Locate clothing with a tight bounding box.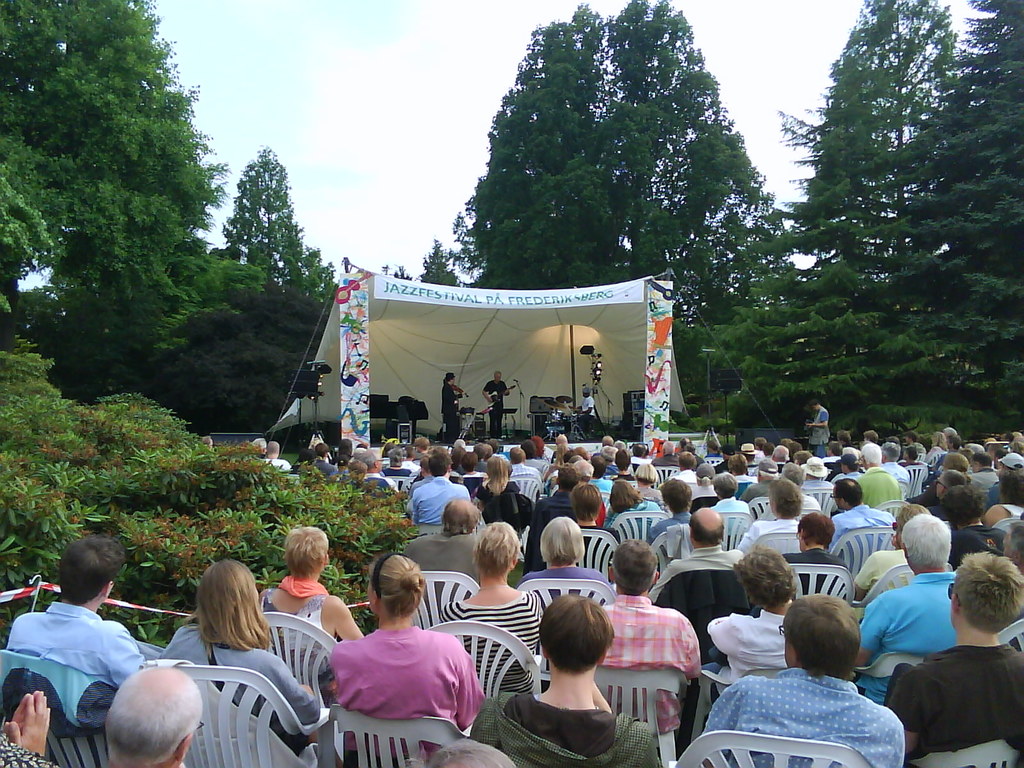
bbox=(735, 519, 796, 549).
